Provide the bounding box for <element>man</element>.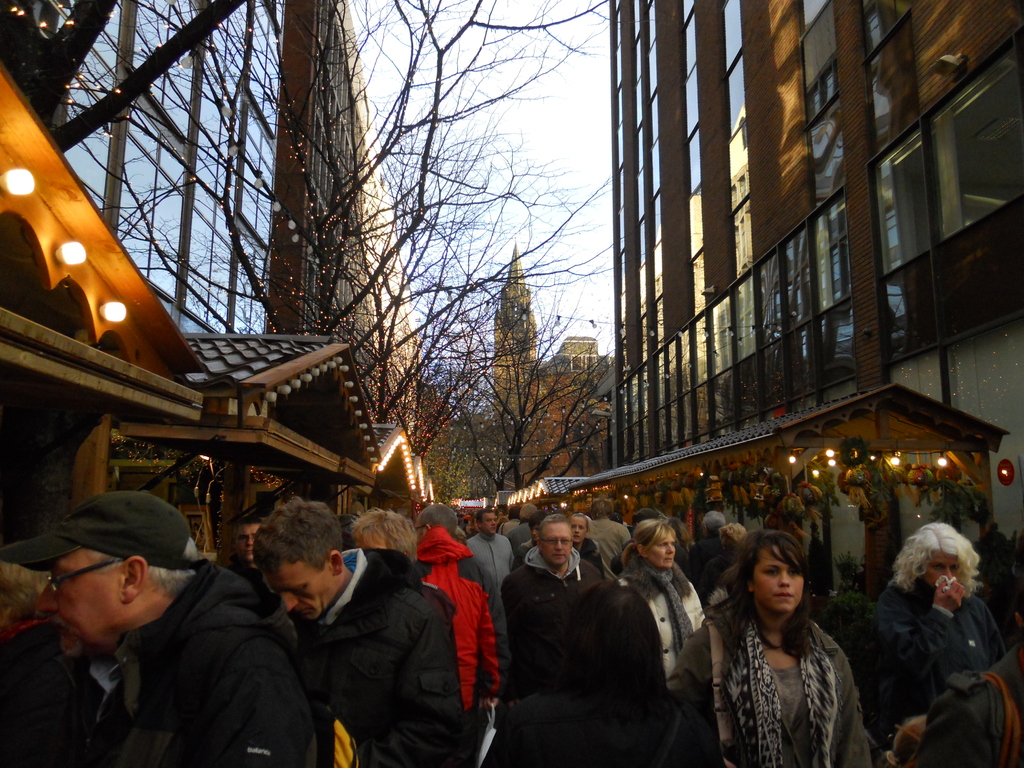
region(462, 502, 519, 596).
